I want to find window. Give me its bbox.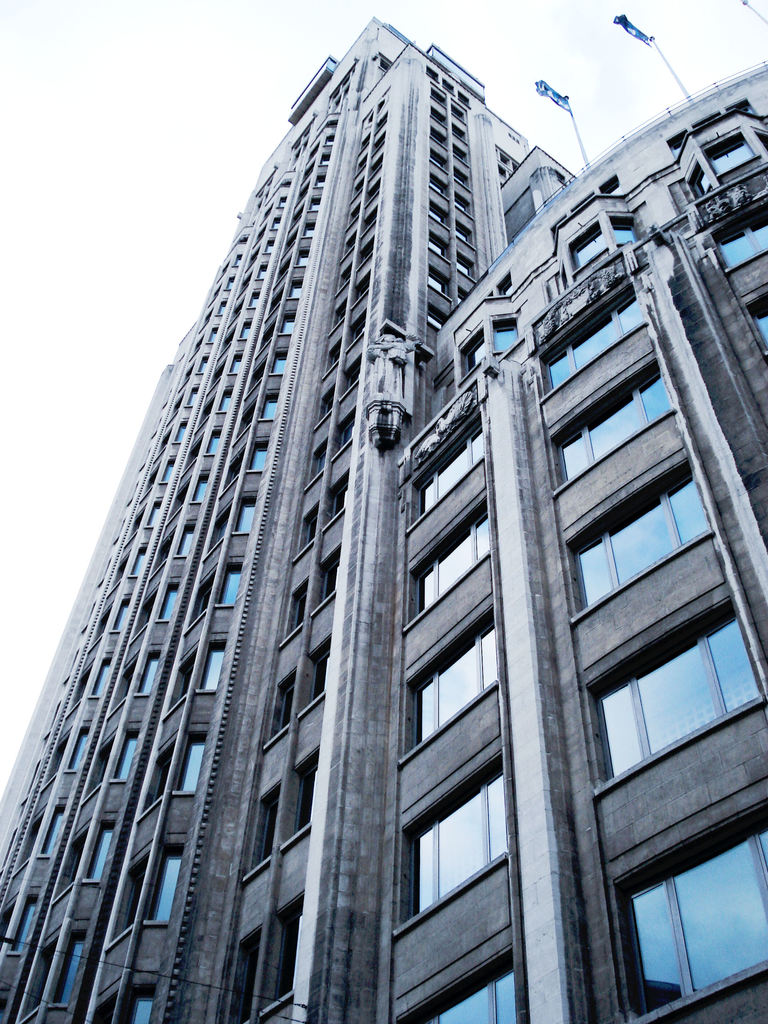
{"x1": 278, "y1": 684, "x2": 296, "y2": 732}.
